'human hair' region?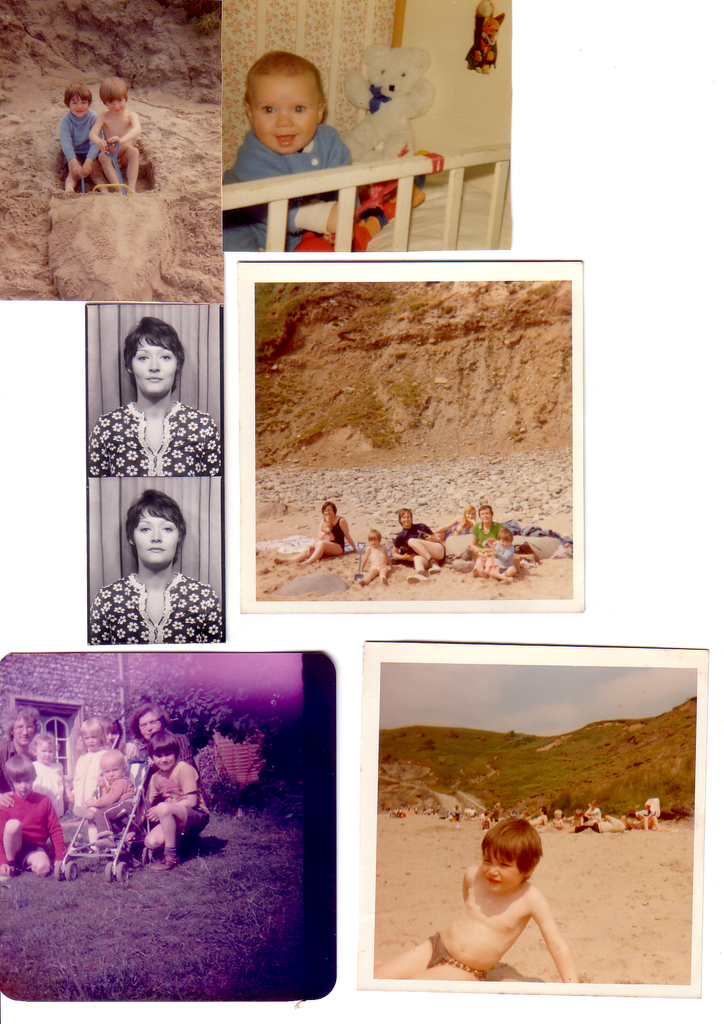
crop(127, 702, 171, 746)
